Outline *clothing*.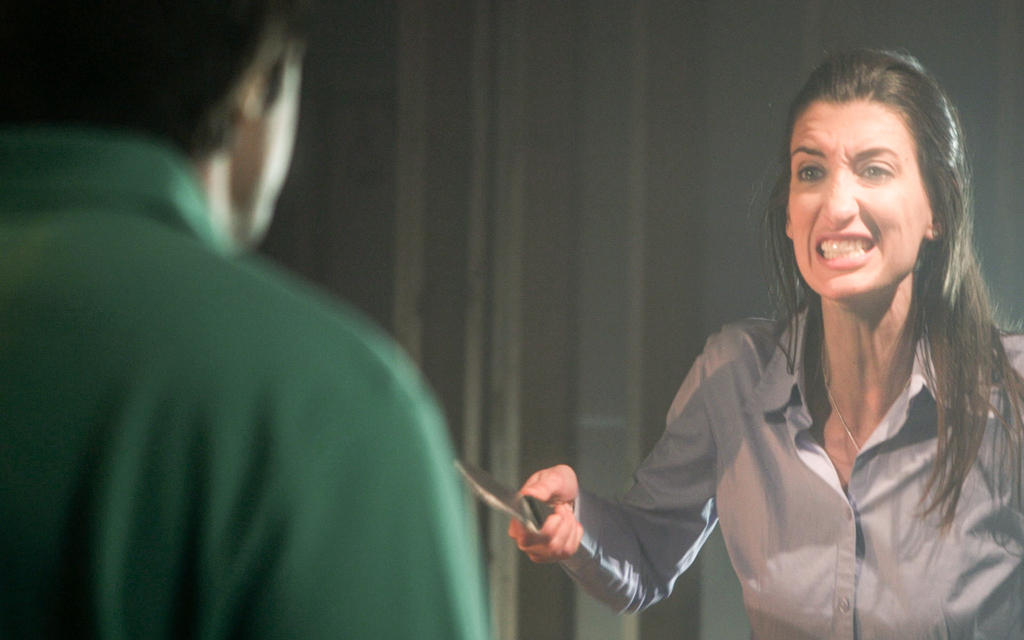
Outline: {"left": 0, "top": 135, "right": 489, "bottom": 639}.
